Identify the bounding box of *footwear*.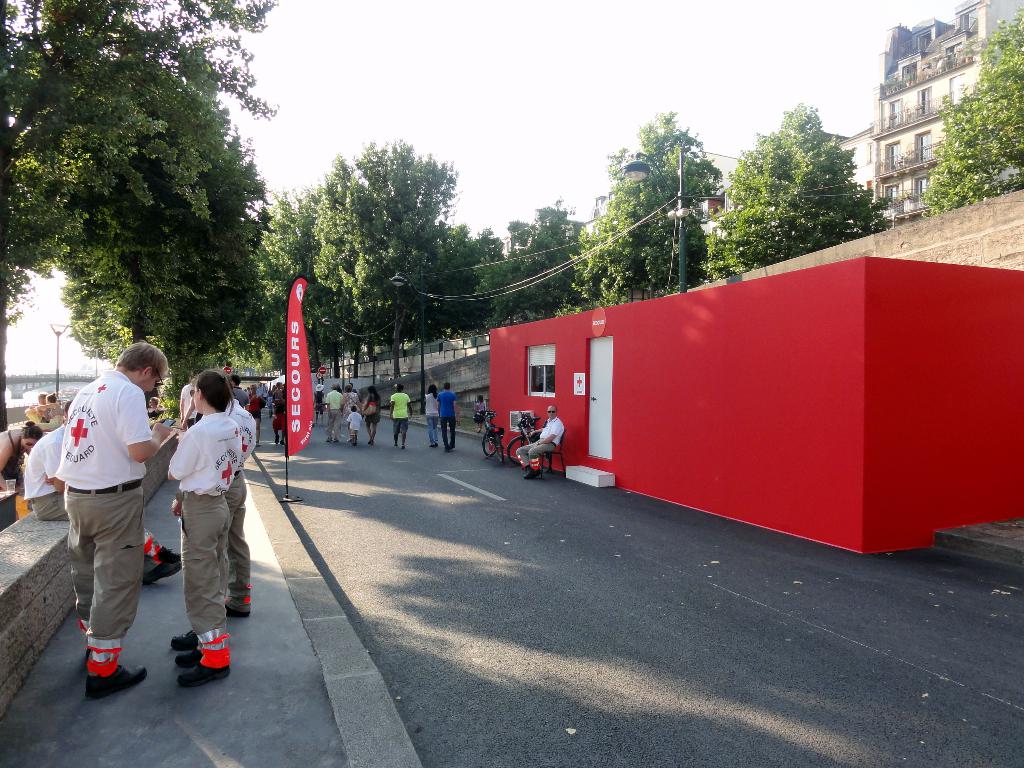
region(326, 437, 329, 440).
